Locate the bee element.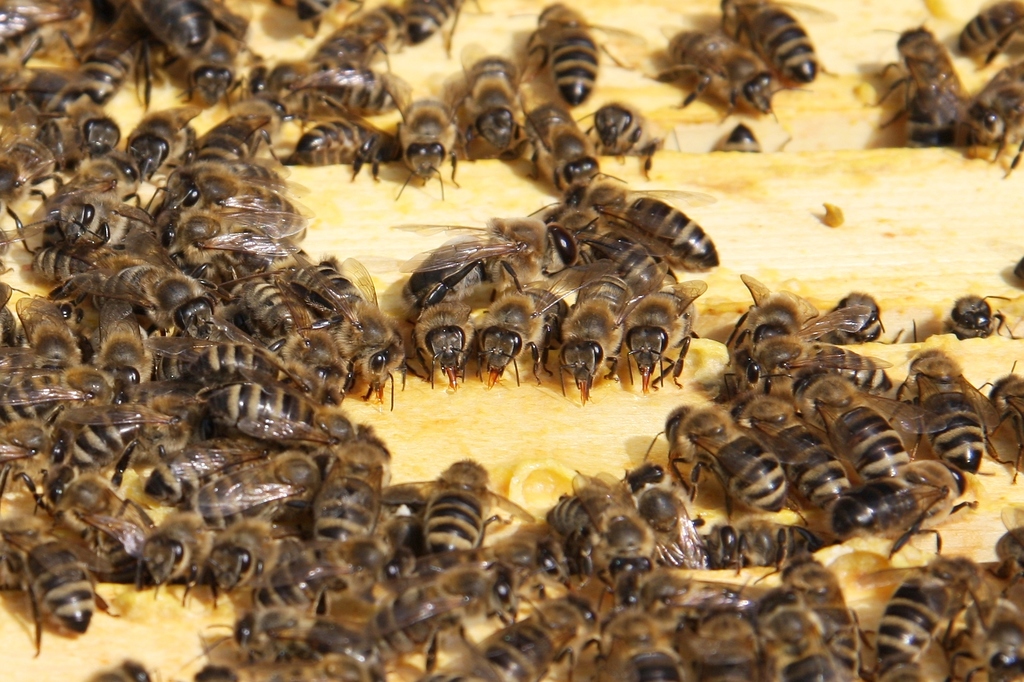
Element bbox: <region>732, 555, 865, 681</region>.
